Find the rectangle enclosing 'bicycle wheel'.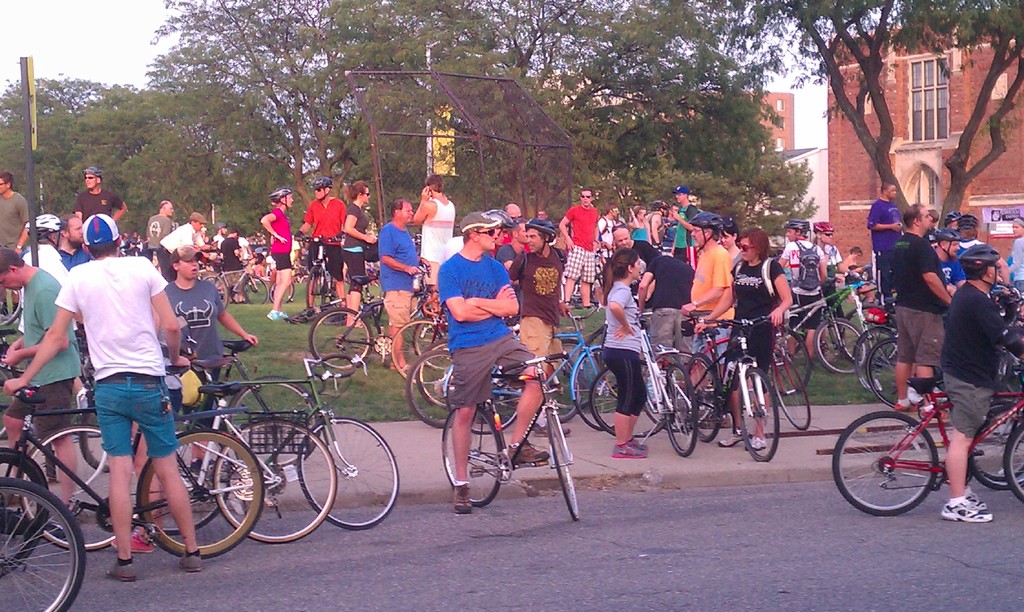
(0,479,84,611).
